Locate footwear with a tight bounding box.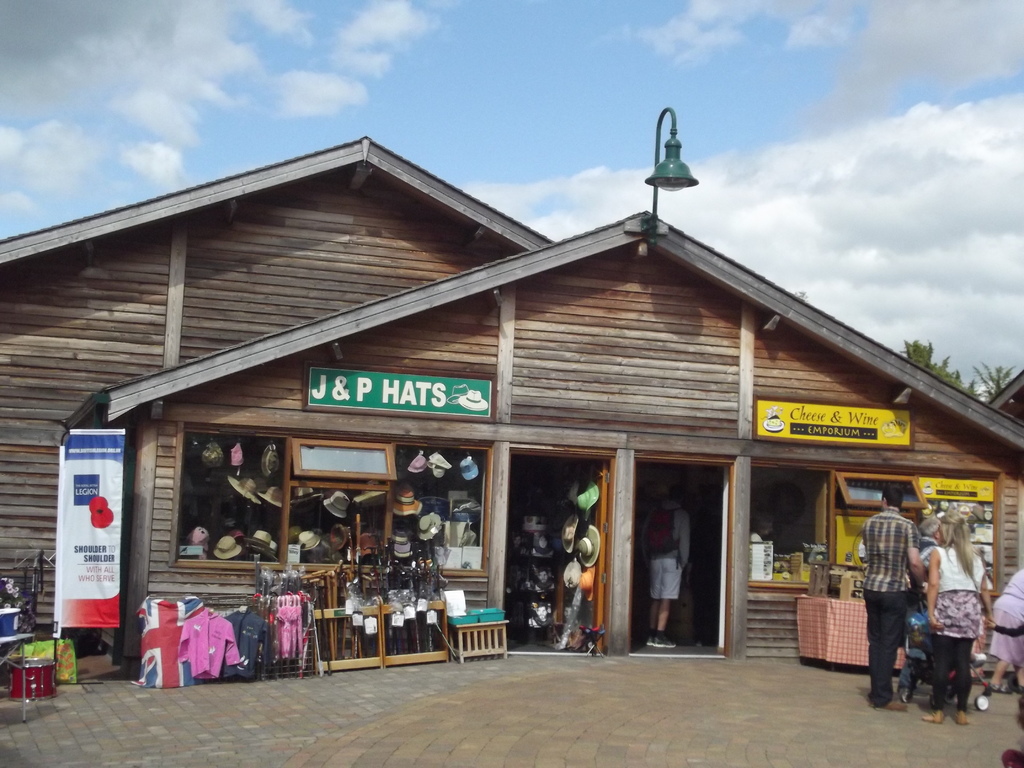
(895,685,908,705).
